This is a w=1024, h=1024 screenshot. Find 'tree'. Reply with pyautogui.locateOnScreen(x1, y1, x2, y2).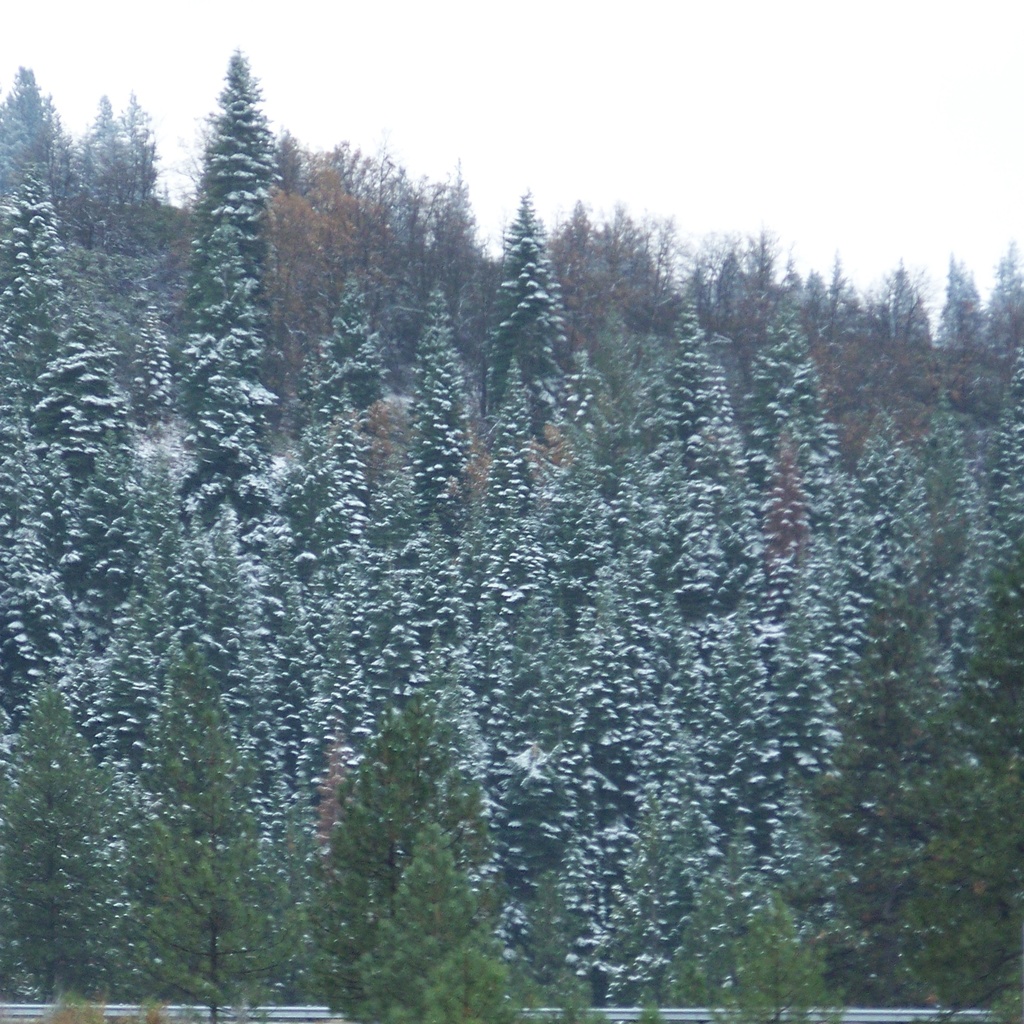
pyautogui.locateOnScreen(319, 693, 480, 1023).
